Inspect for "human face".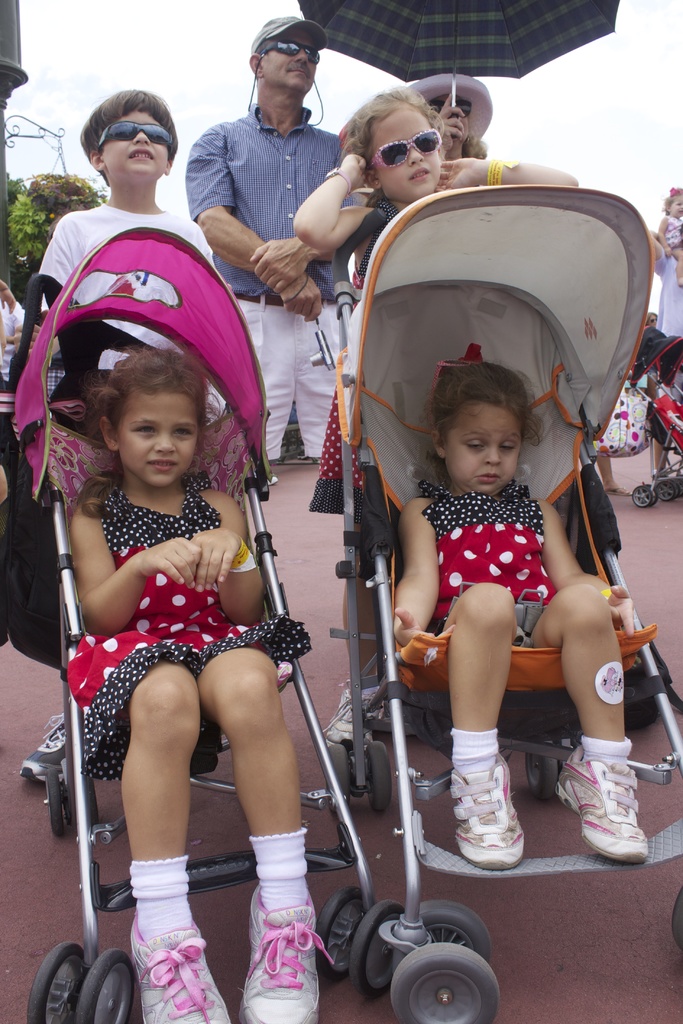
Inspection: box=[448, 409, 520, 489].
